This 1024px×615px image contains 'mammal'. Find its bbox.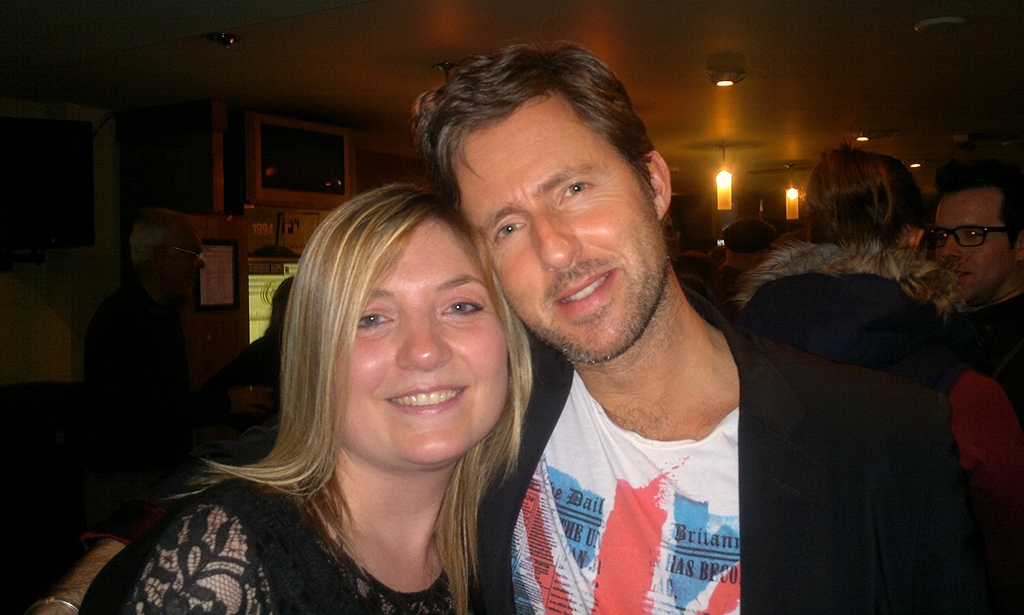
731,138,968,384.
